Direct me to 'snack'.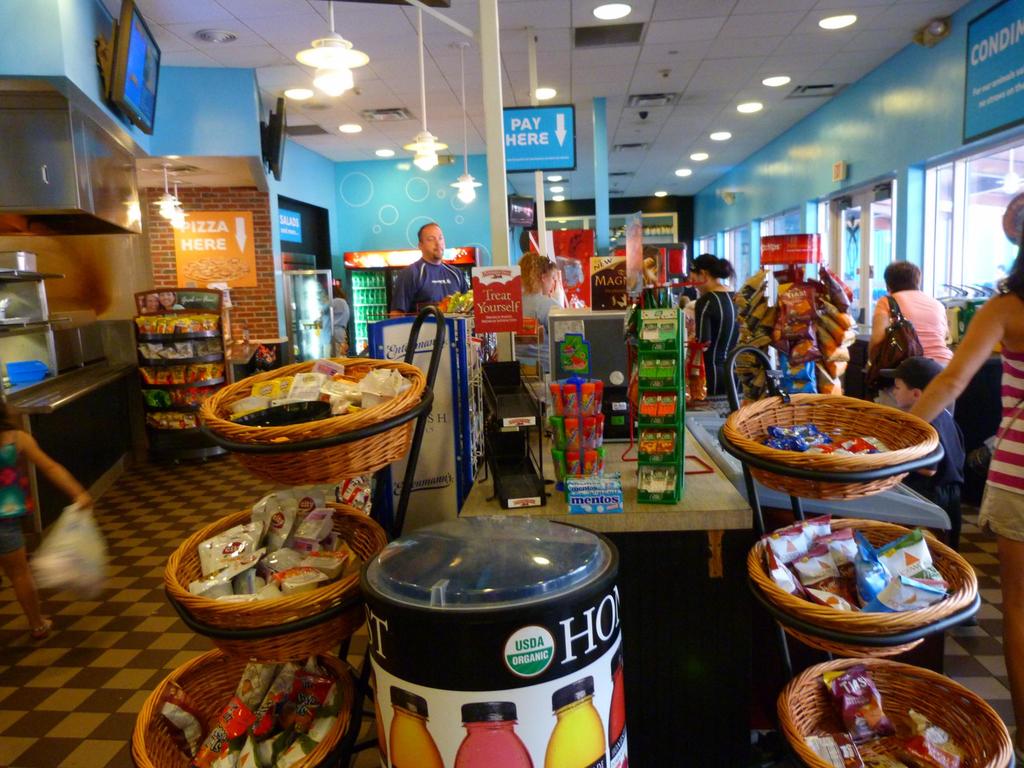
Direction: [left=799, top=733, right=863, bottom=767].
